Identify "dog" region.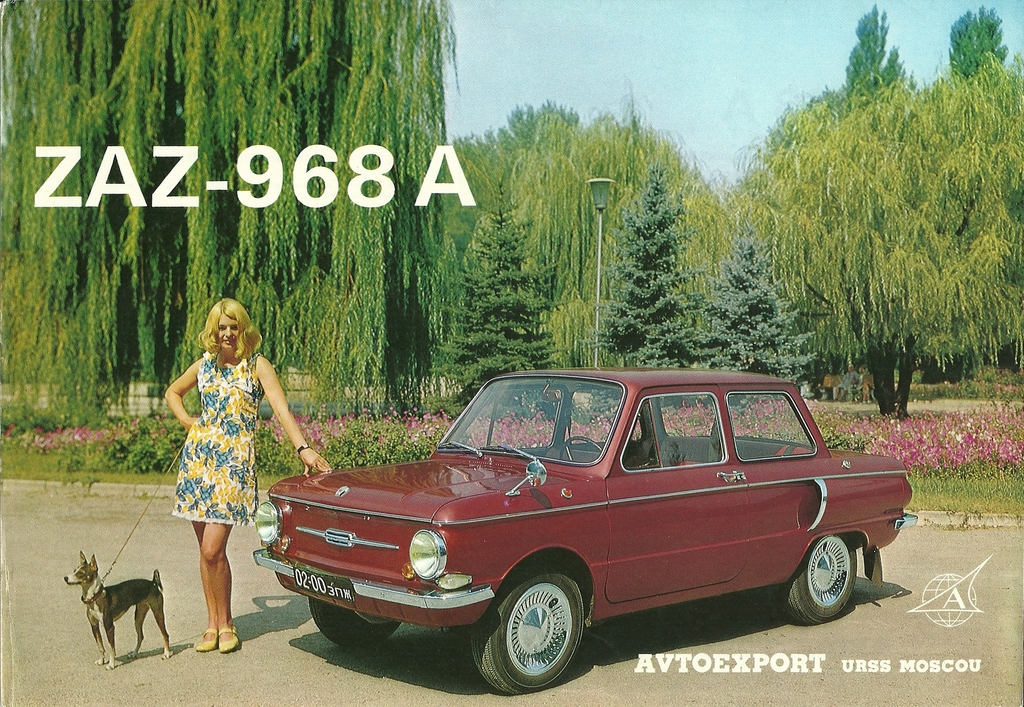
Region: [left=64, top=550, right=173, bottom=671].
